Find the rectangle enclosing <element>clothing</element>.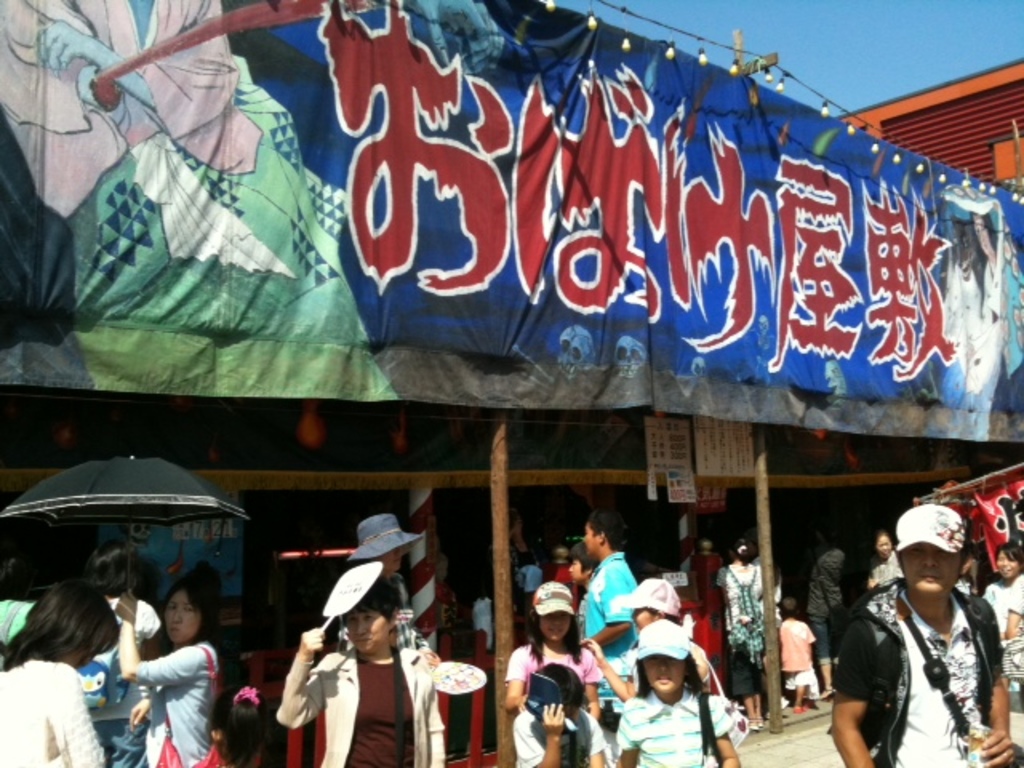
Rect(501, 709, 610, 766).
